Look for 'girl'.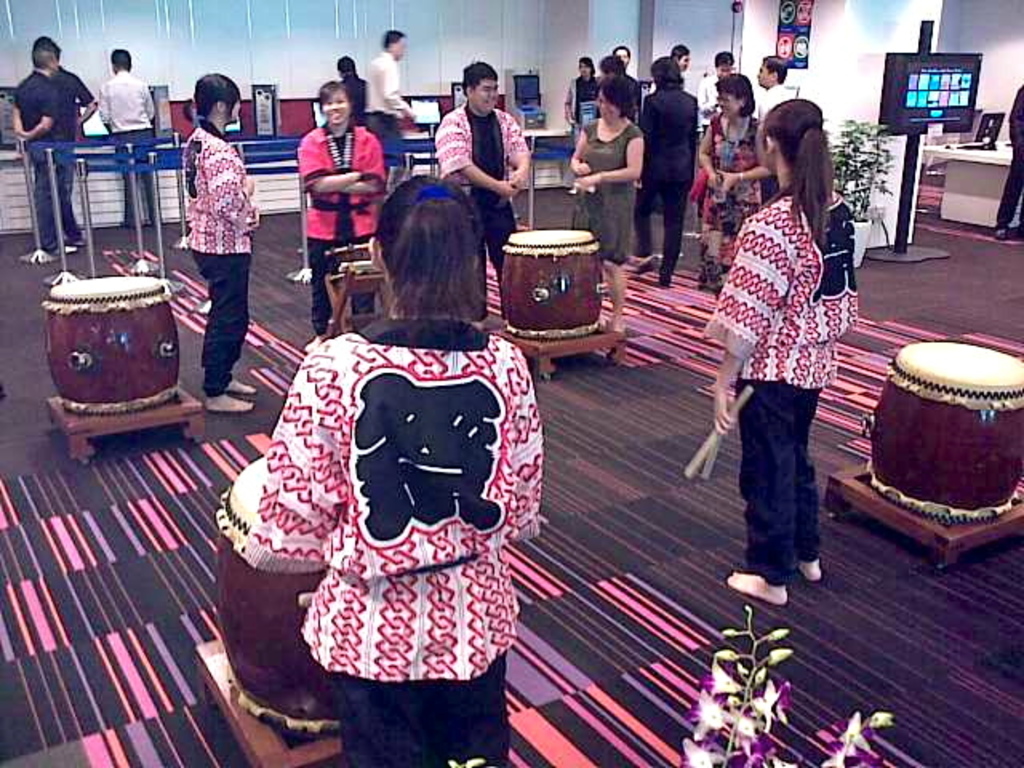
Found: rect(694, 77, 762, 296).
